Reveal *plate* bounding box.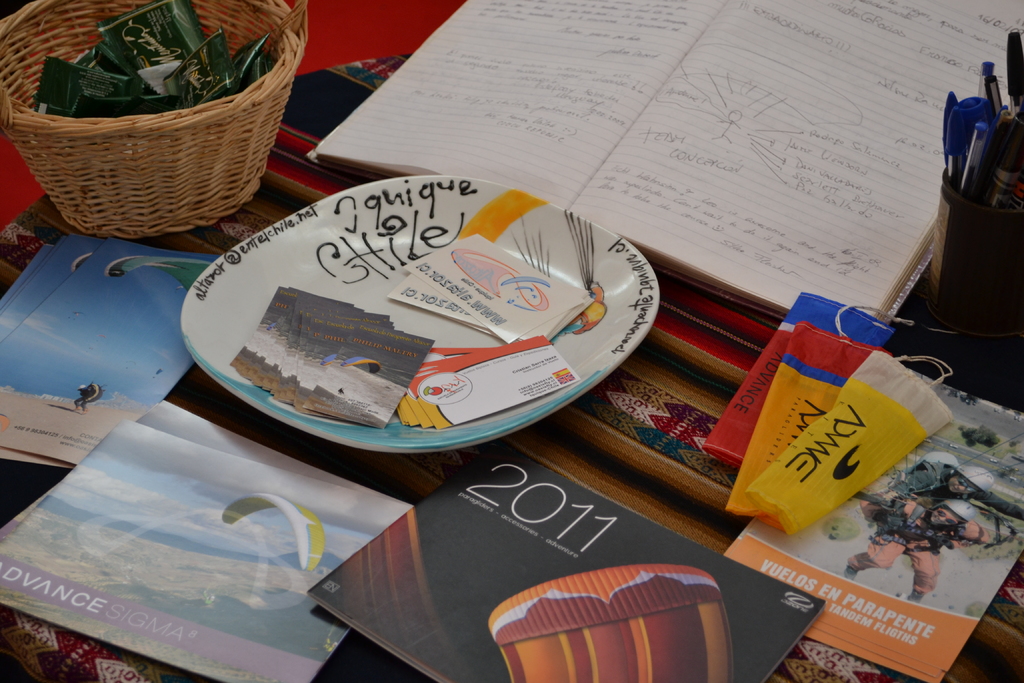
Revealed: pyautogui.locateOnScreen(200, 175, 642, 440).
